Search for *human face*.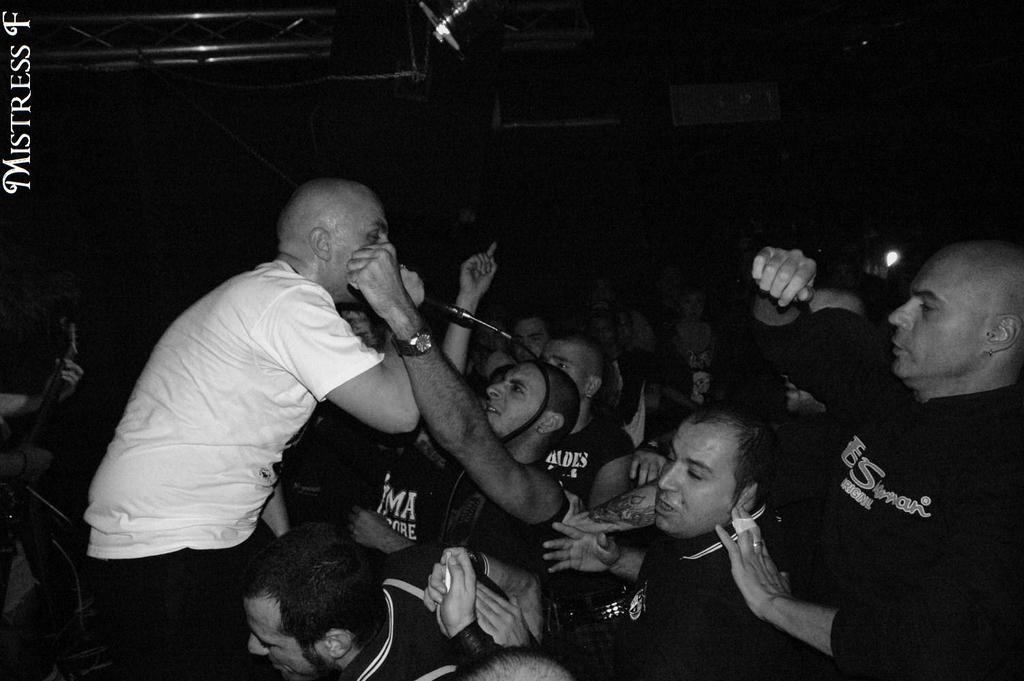
Found at pyautogui.locateOnScreen(887, 237, 1003, 381).
